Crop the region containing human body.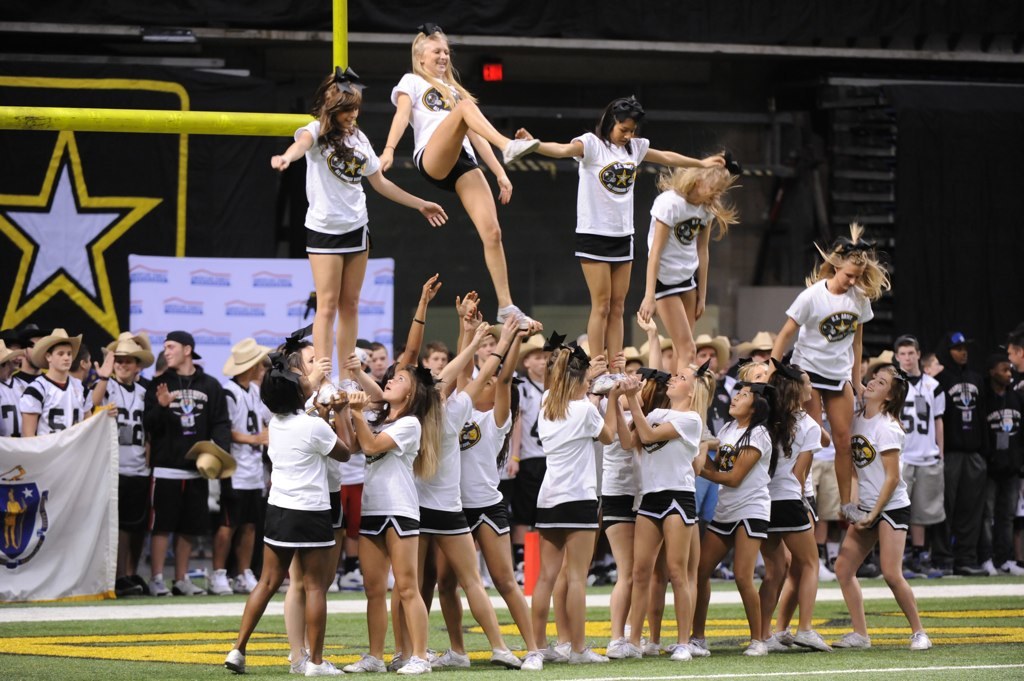
Crop region: {"left": 71, "top": 339, "right": 91, "bottom": 379}.
